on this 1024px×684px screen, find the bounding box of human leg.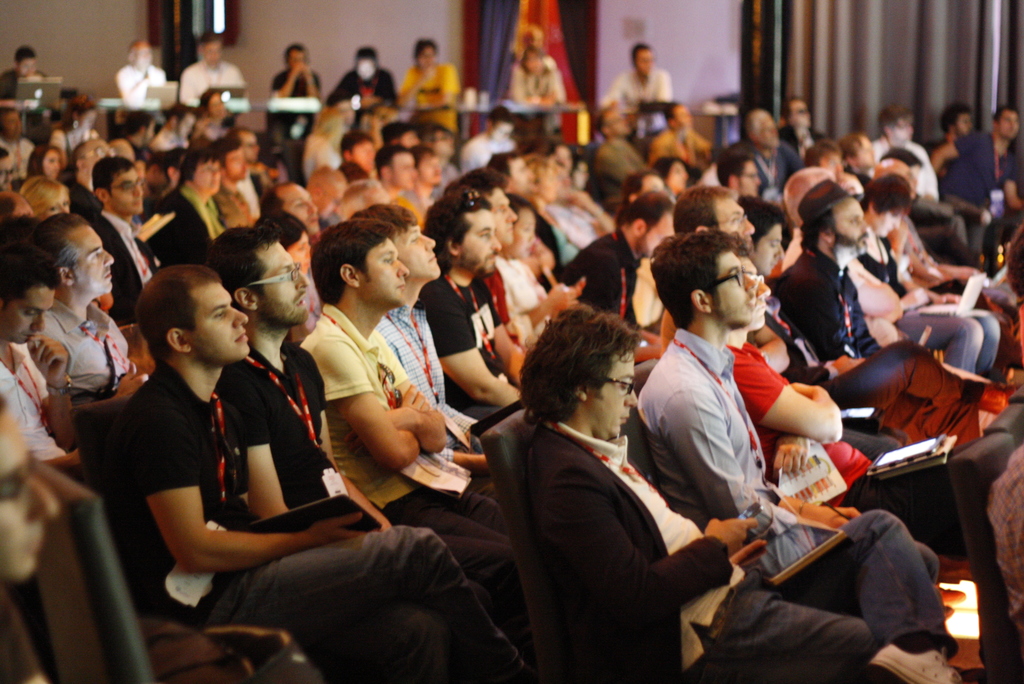
Bounding box: [x1=972, y1=308, x2=1003, y2=371].
